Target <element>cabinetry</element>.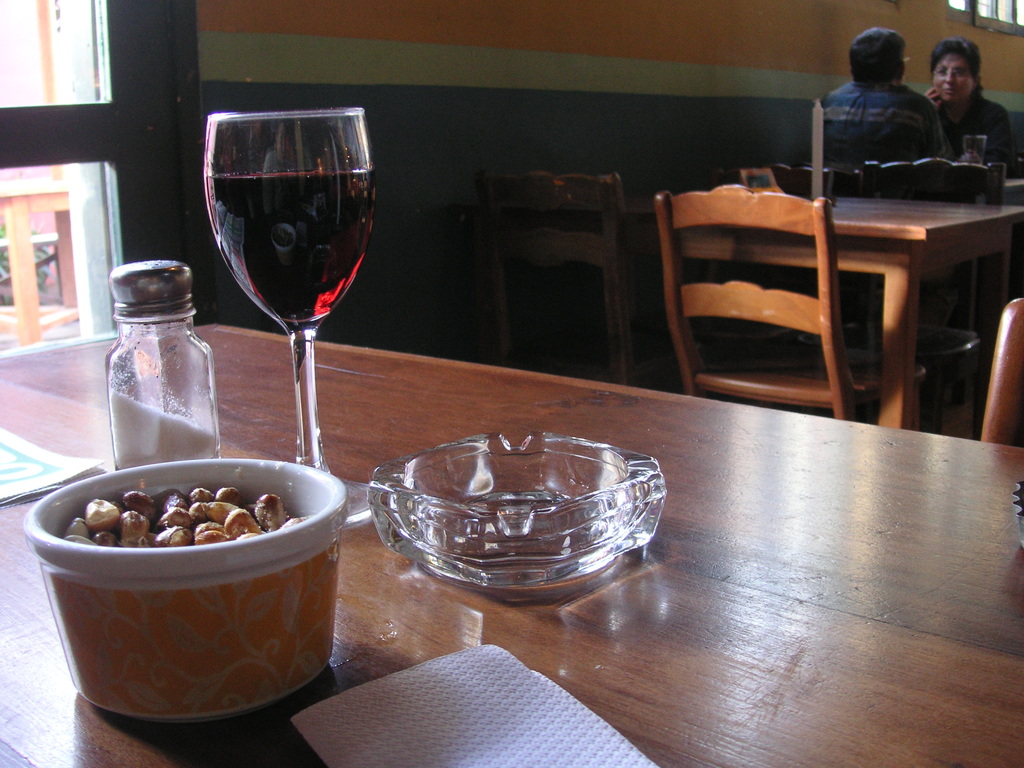
Target region: pyautogui.locateOnScreen(0, 311, 1023, 767).
